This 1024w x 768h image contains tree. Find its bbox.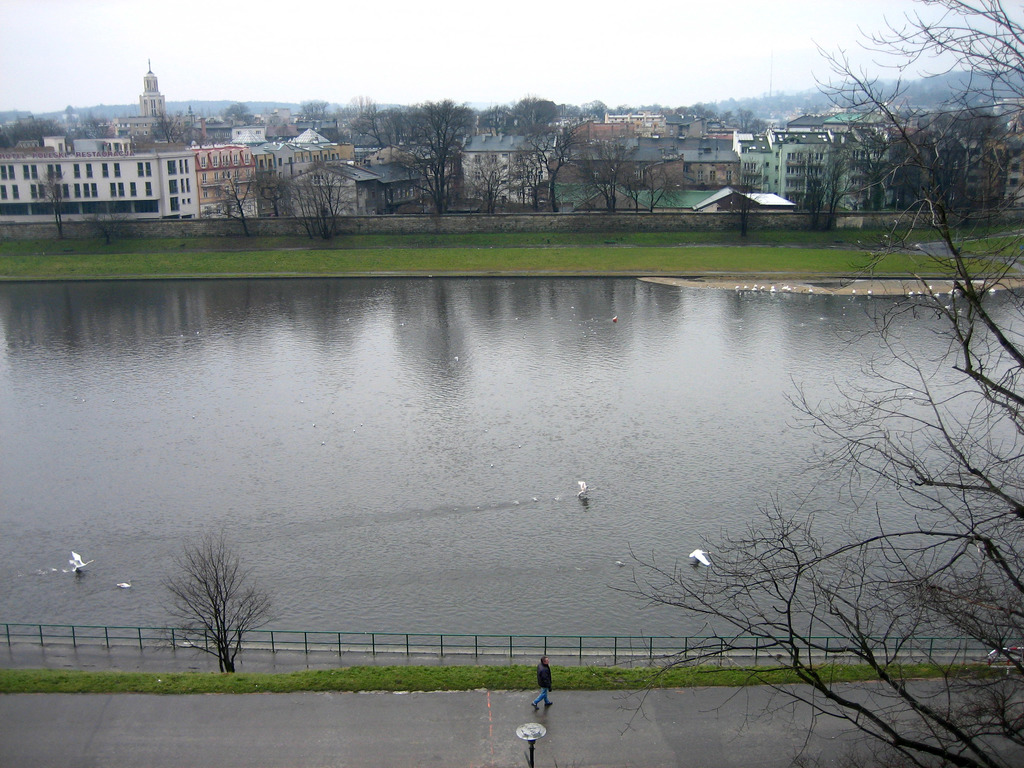
621 149 684 221.
